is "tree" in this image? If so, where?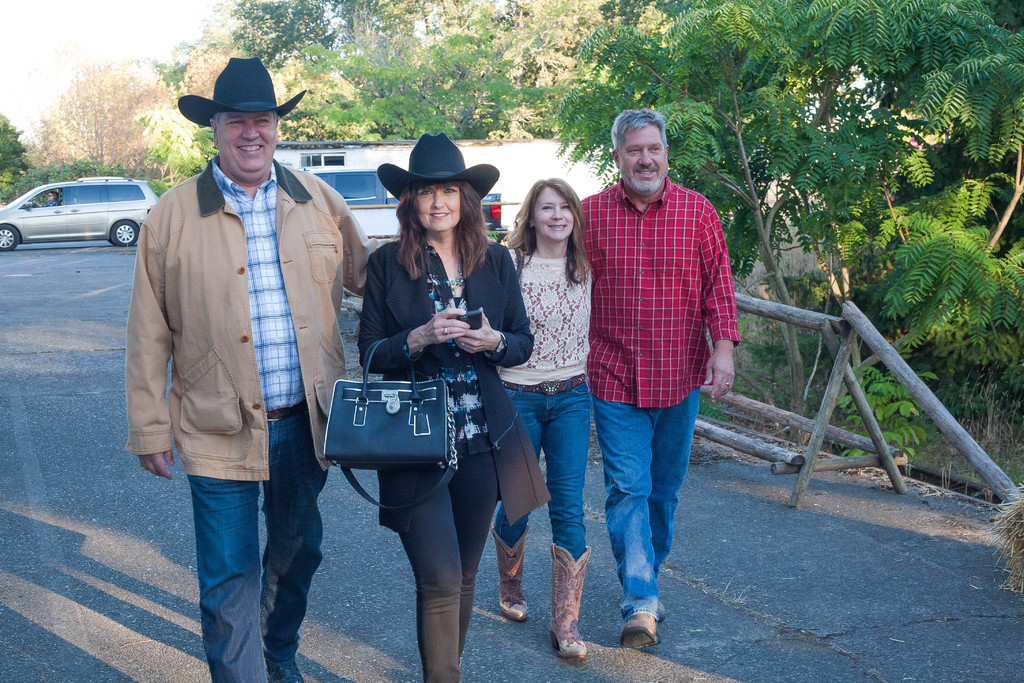
Yes, at {"x1": 556, "y1": 0, "x2": 1023, "y2": 383}.
